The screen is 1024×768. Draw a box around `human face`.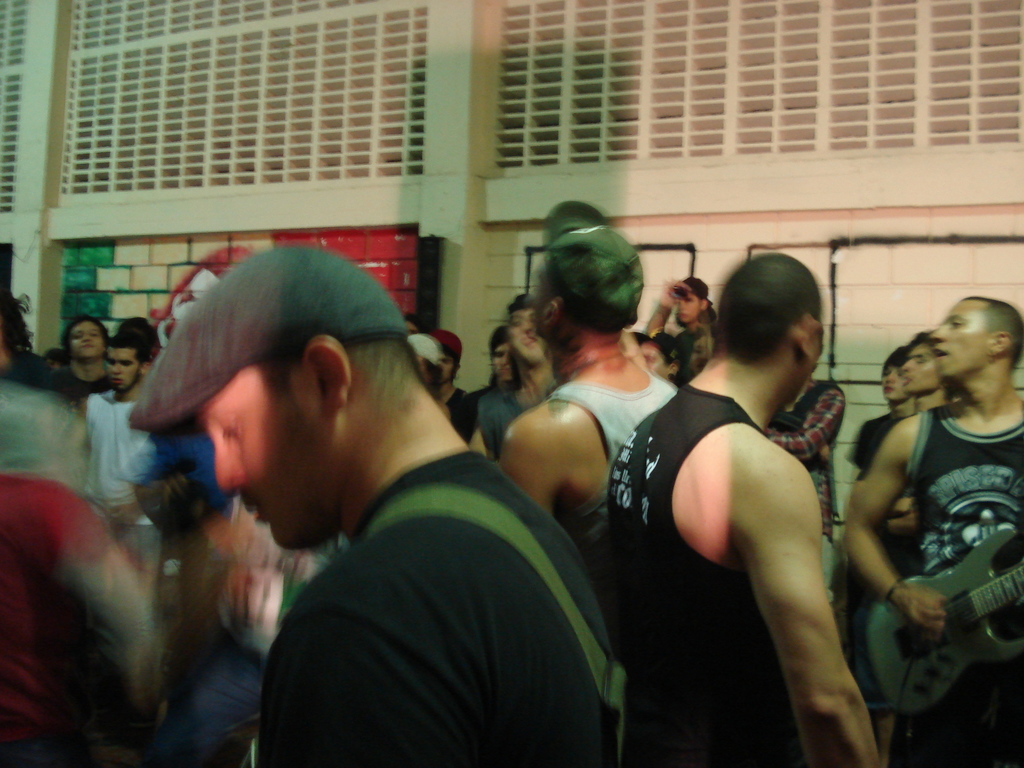
<box>201,367,325,549</box>.
